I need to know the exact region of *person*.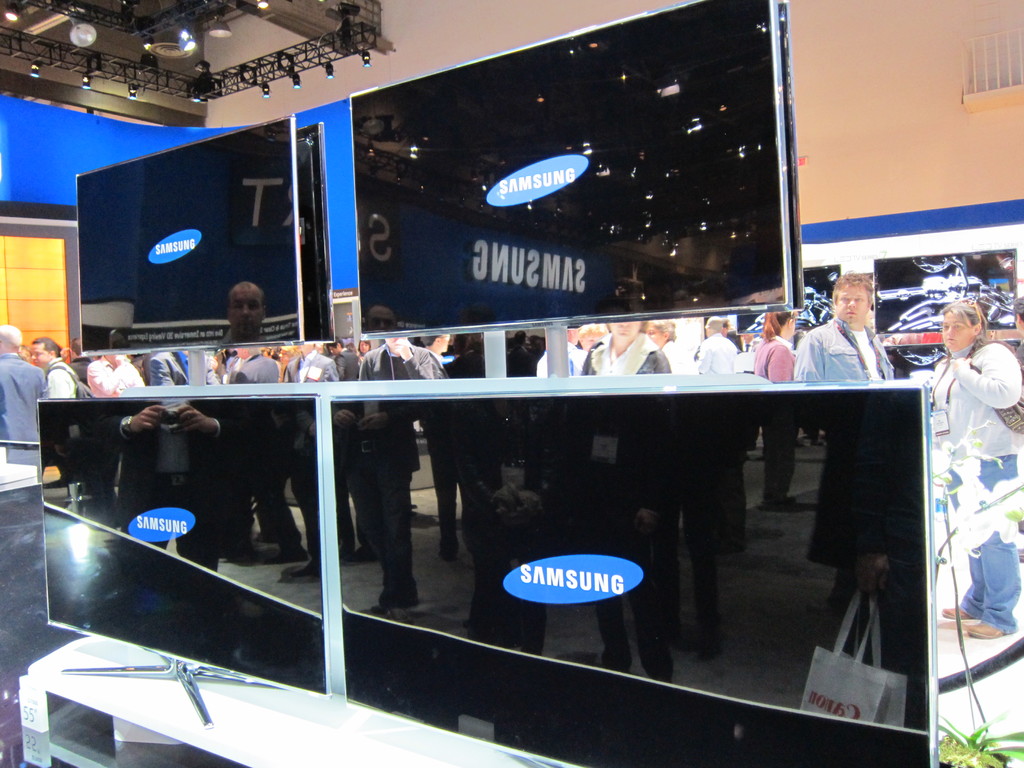
Region: bbox=(916, 297, 1023, 643).
